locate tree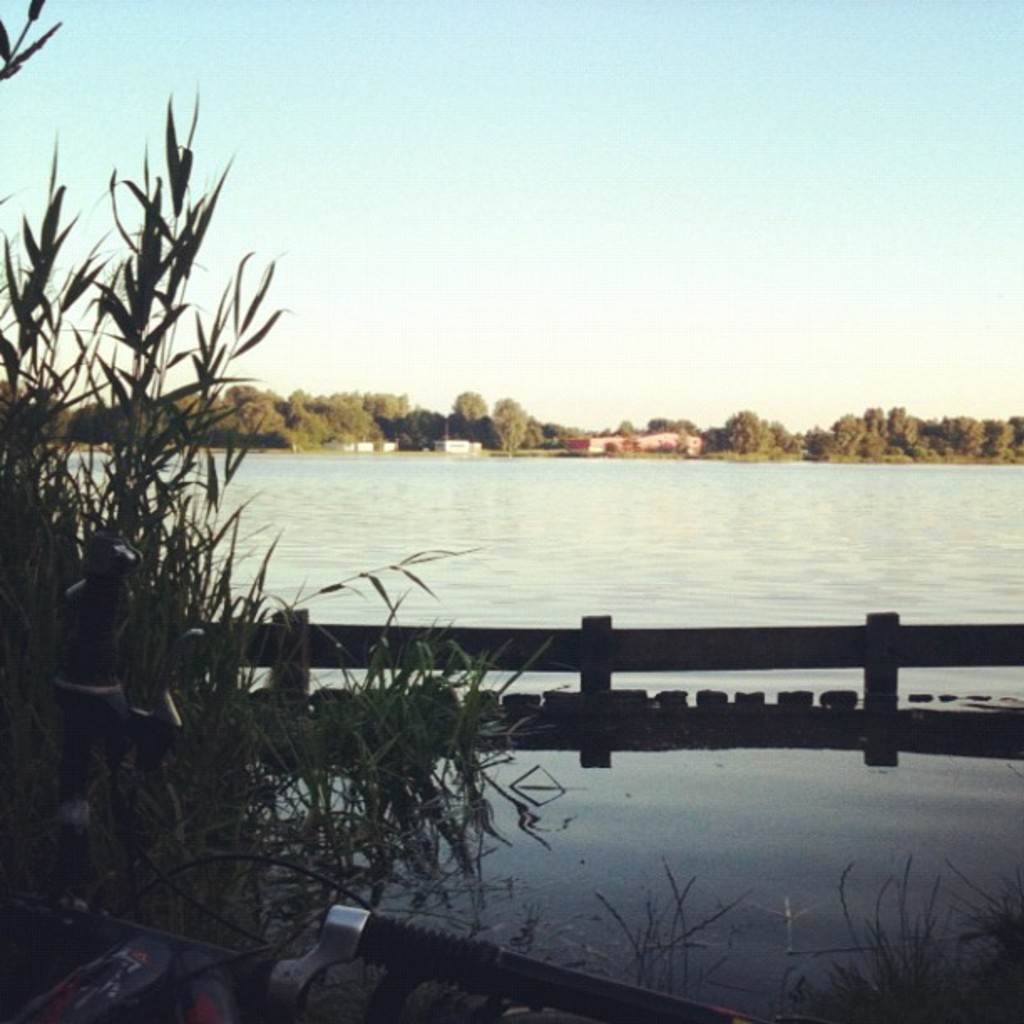
(728, 410, 775, 463)
